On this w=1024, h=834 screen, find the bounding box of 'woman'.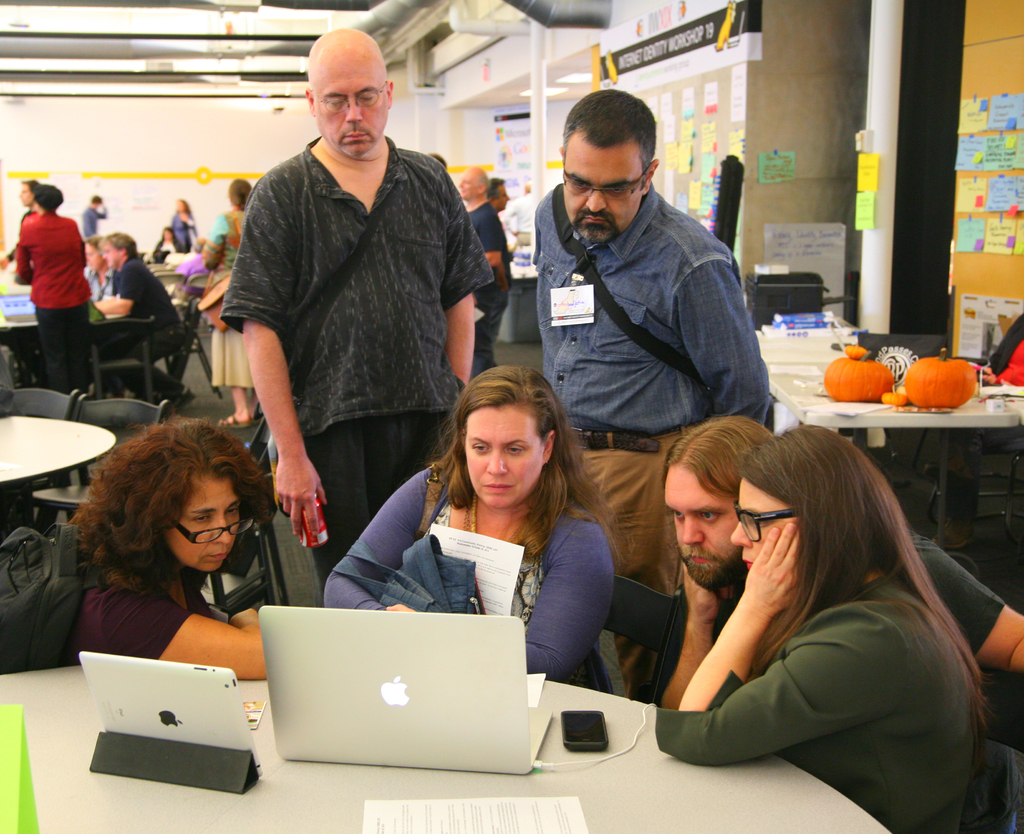
Bounding box: (x1=12, y1=178, x2=103, y2=394).
